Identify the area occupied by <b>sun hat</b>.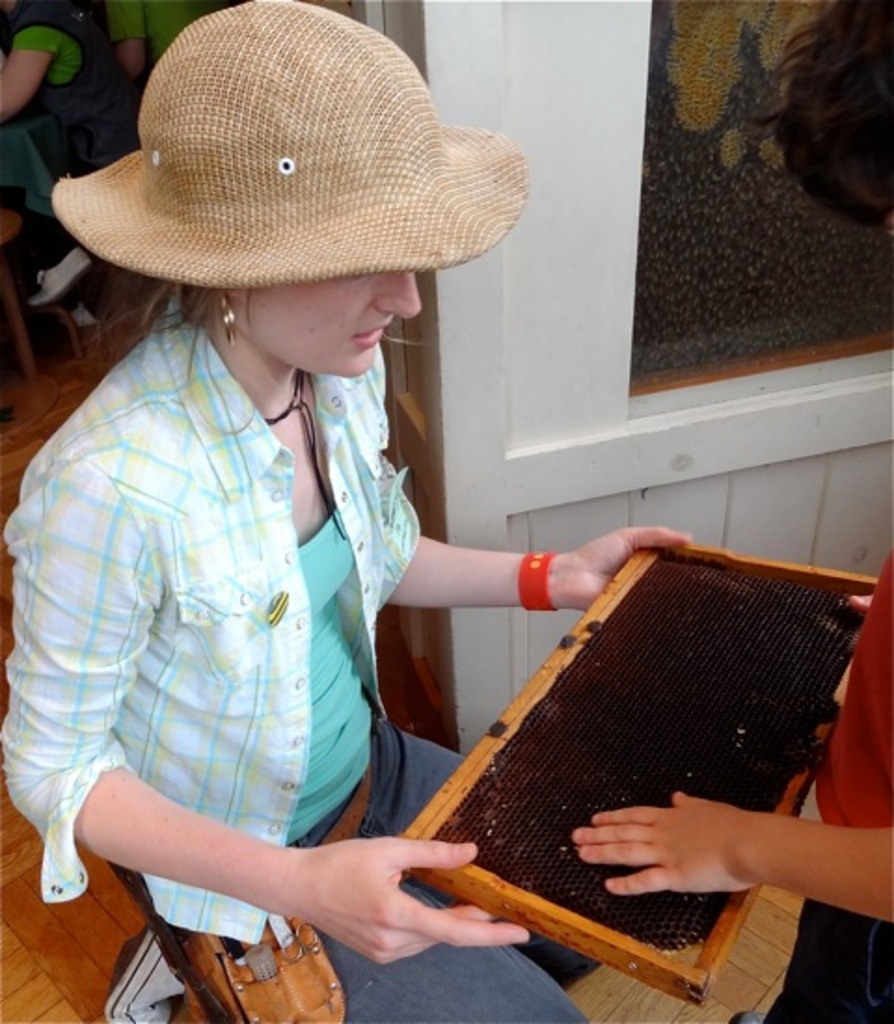
Area: [37,0,527,303].
